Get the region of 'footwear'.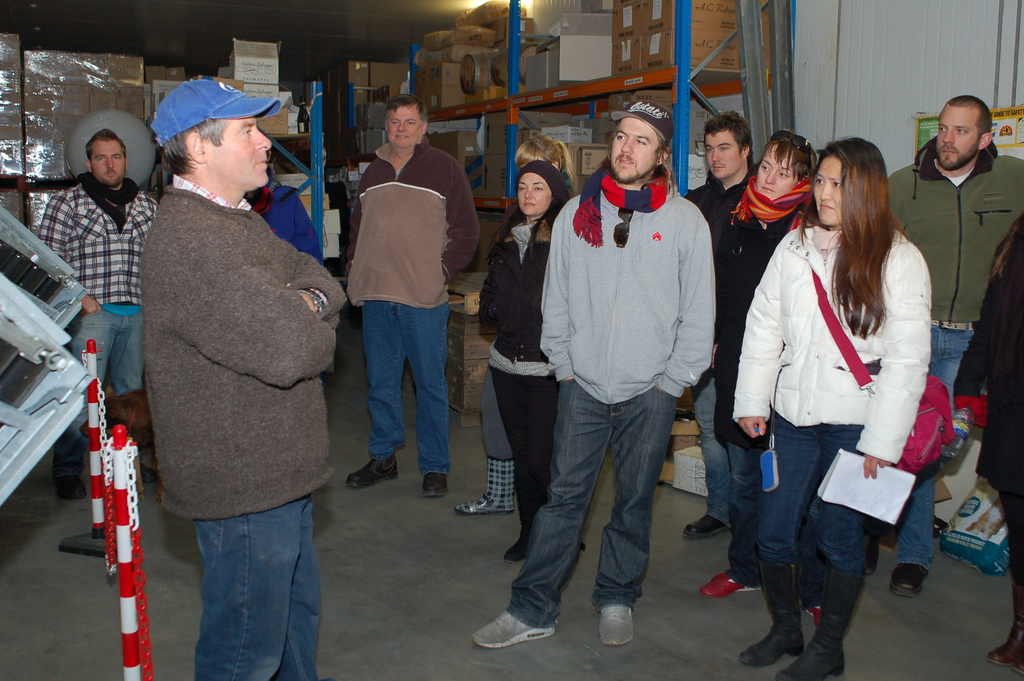
select_region(65, 480, 79, 494).
